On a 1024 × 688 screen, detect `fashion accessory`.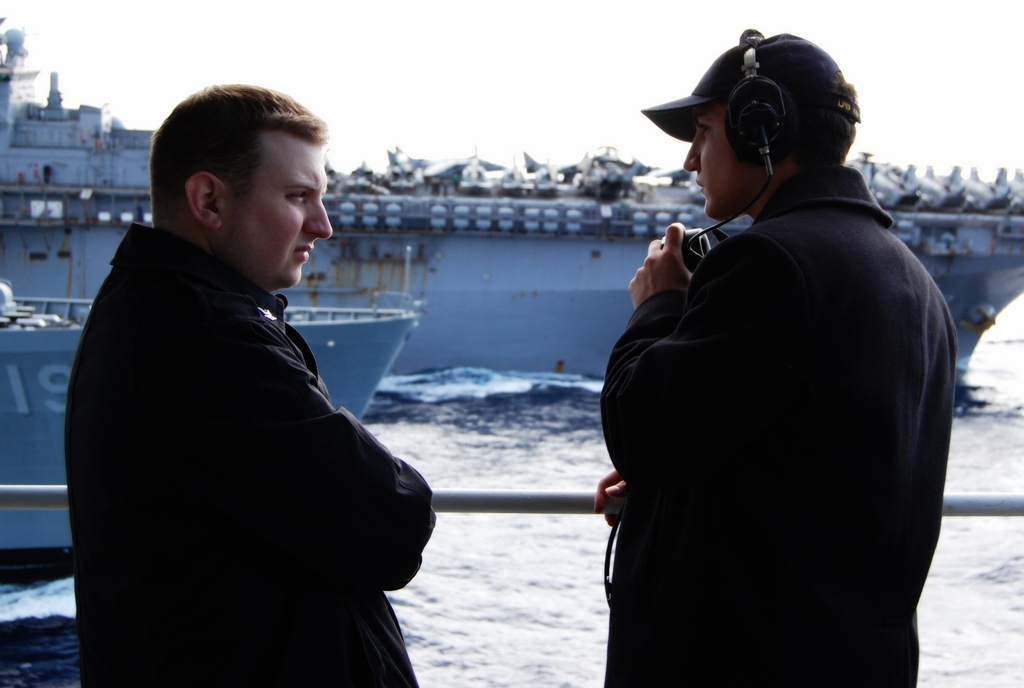
Rect(646, 29, 871, 143).
